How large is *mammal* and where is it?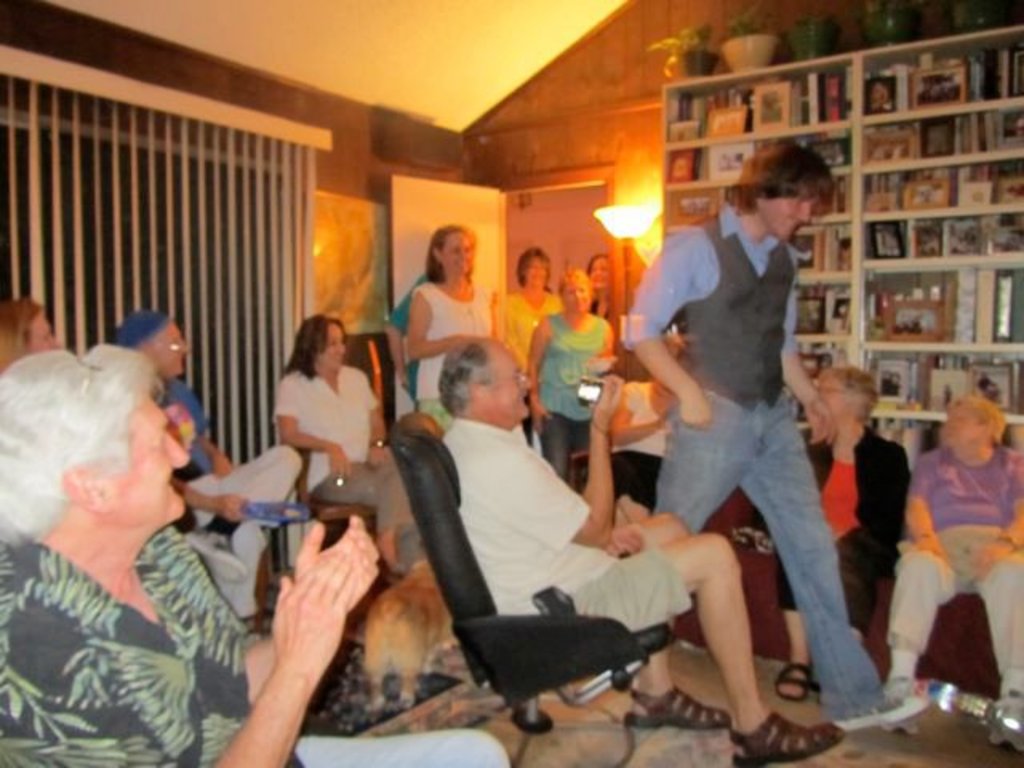
Bounding box: {"x1": 882, "y1": 397, "x2": 1022, "y2": 750}.
